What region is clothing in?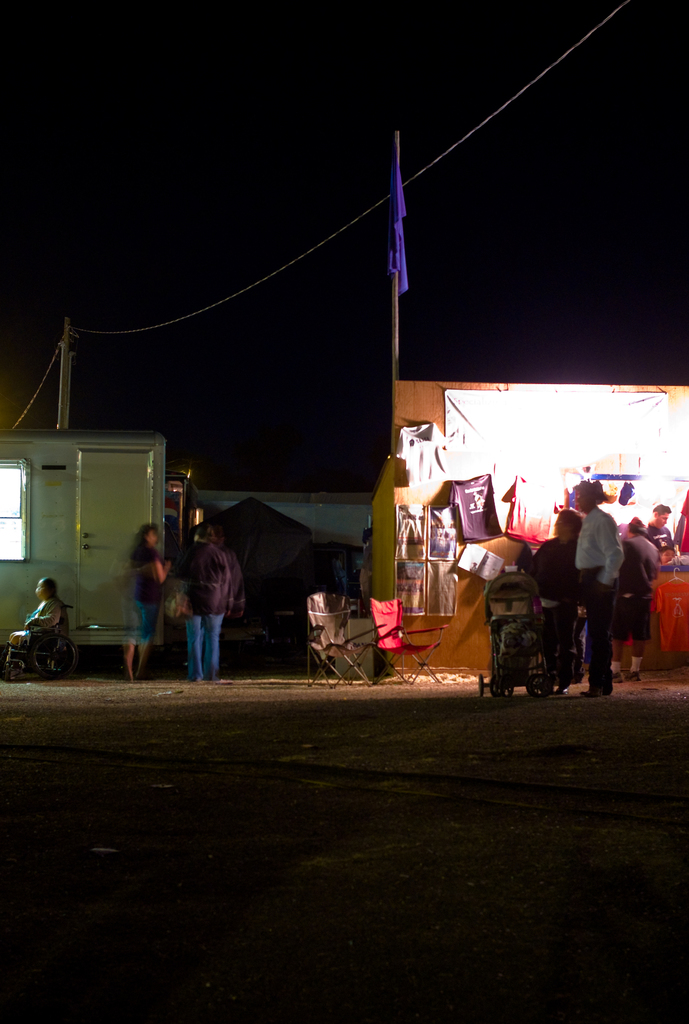
(203,543,245,666).
